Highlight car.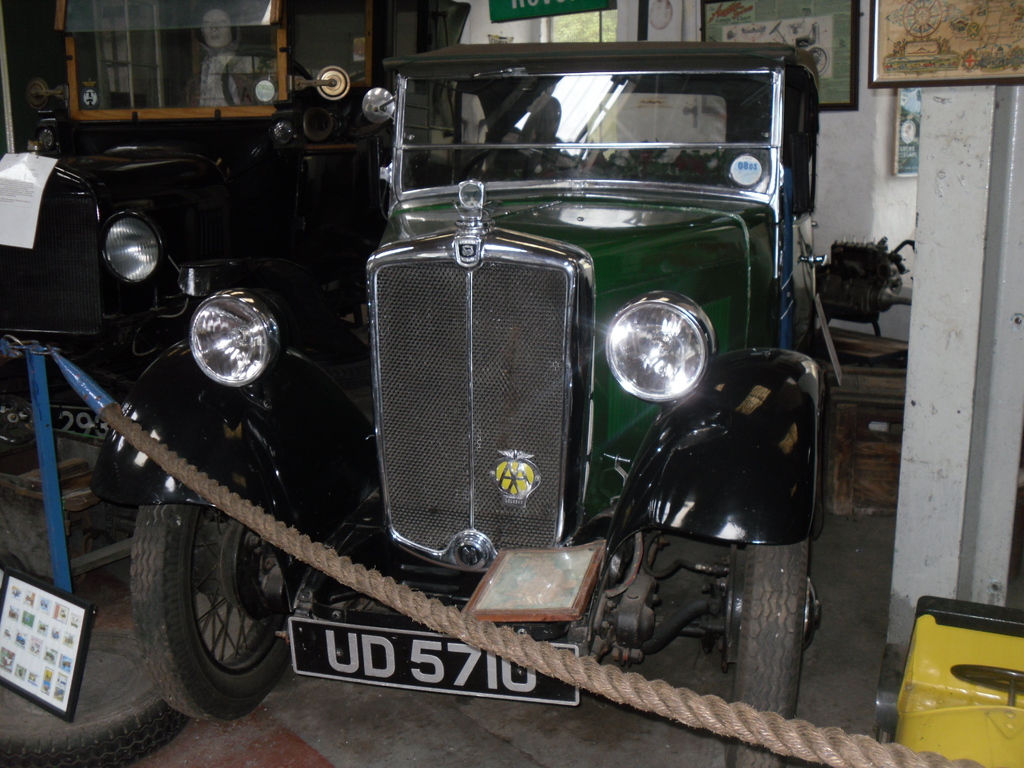
Highlighted region: <region>58, 680, 66, 685</region>.
